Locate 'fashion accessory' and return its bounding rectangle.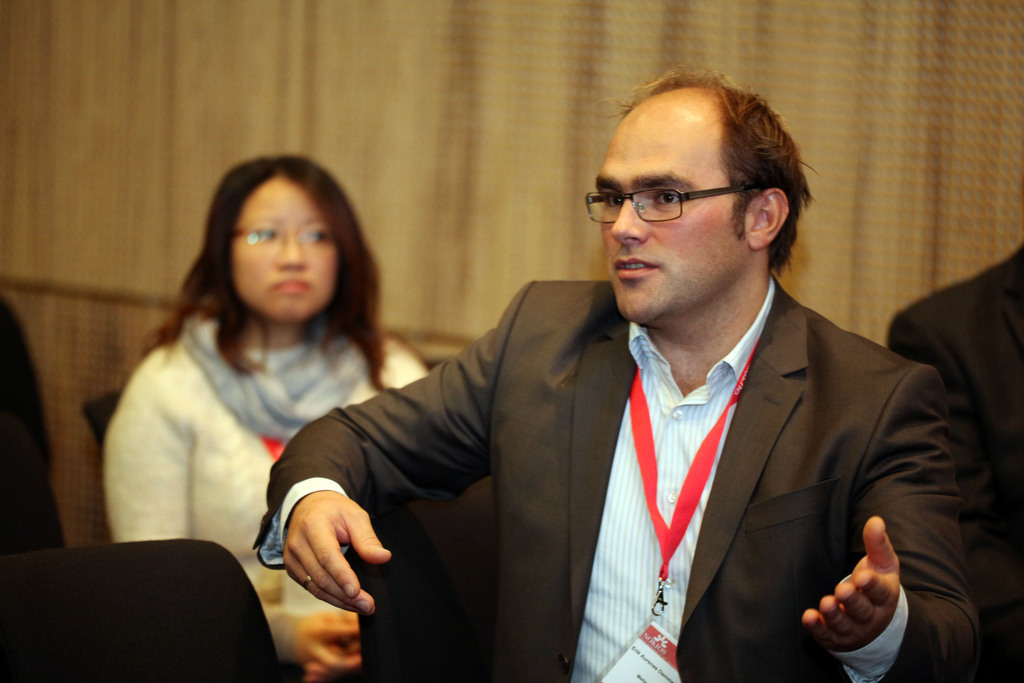
[left=179, top=310, right=368, bottom=445].
